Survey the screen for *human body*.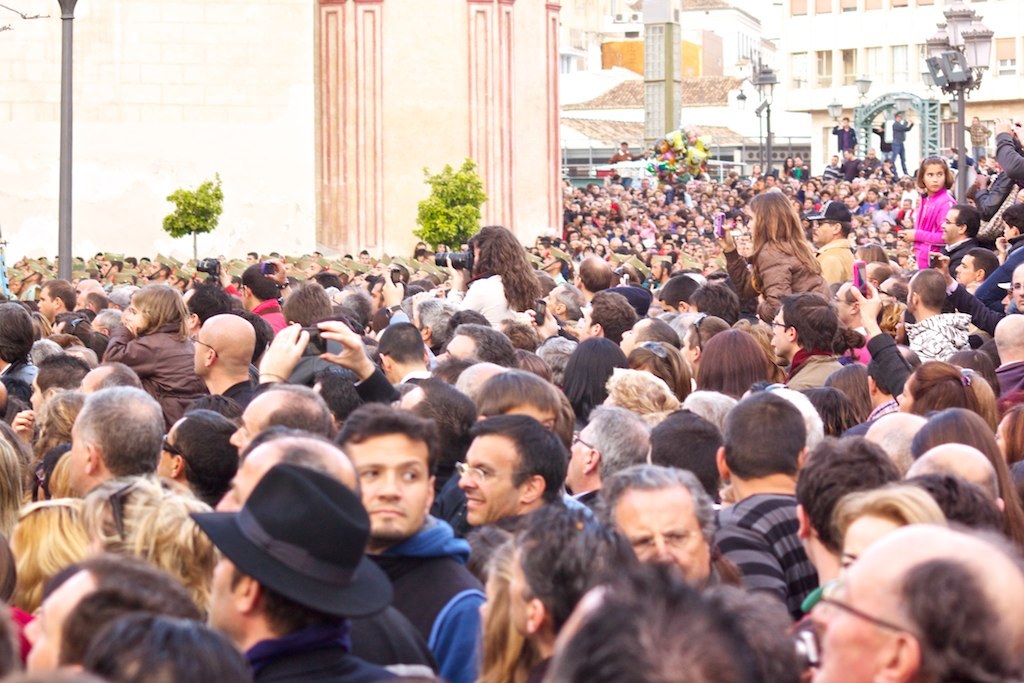
Survey found: bbox=(860, 341, 918, 436).
